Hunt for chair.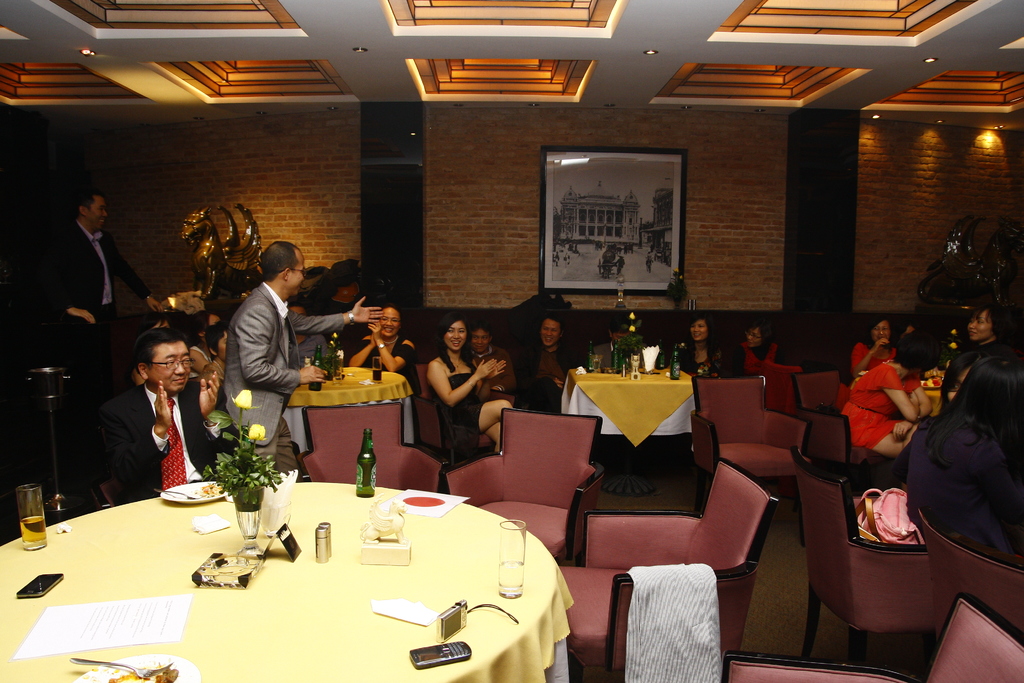
Hunted down at 921:511:1023:648.
